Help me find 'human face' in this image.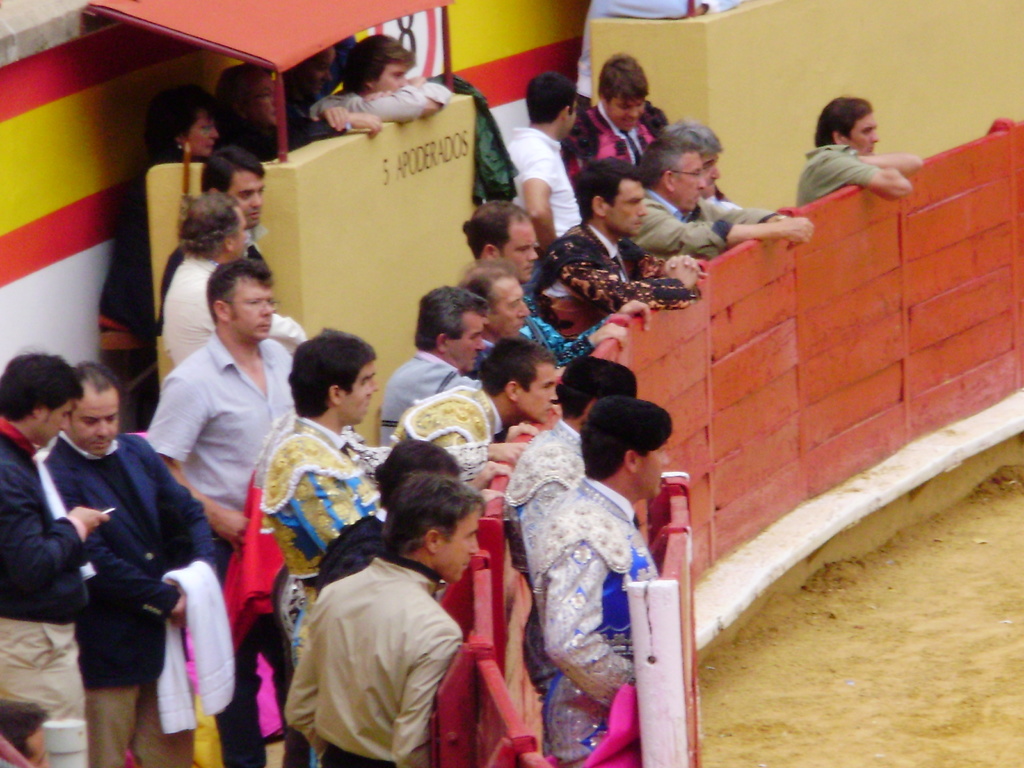
Found it: 231/168/266/228.
